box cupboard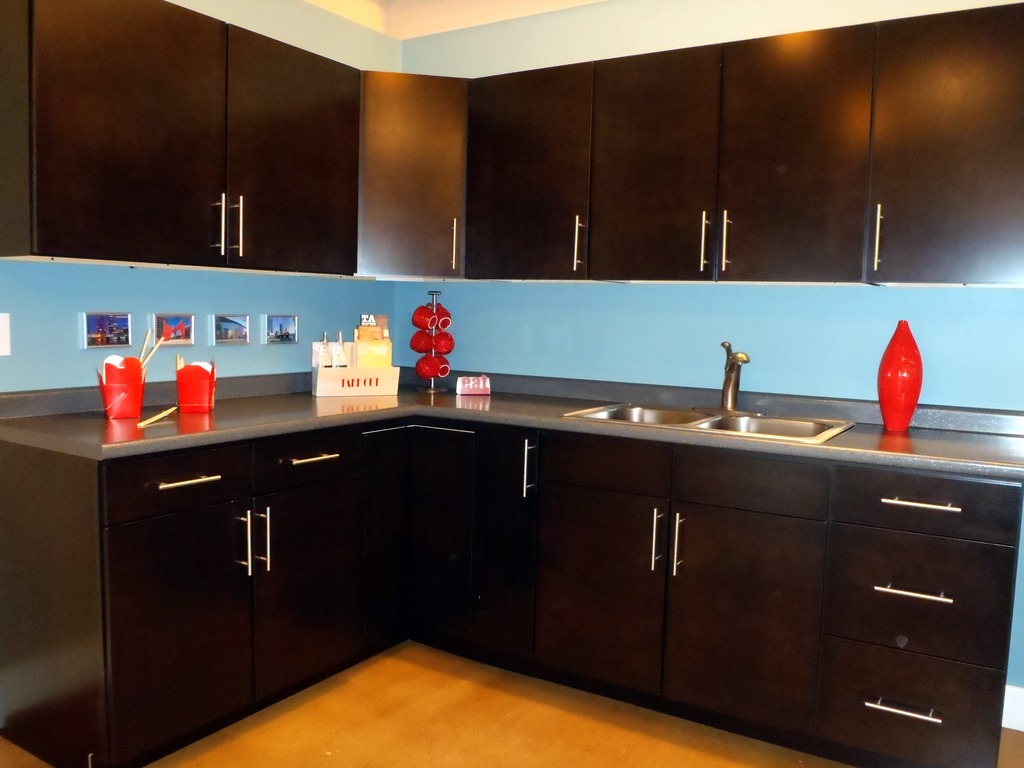
<box>0,0,1023,291</box>
